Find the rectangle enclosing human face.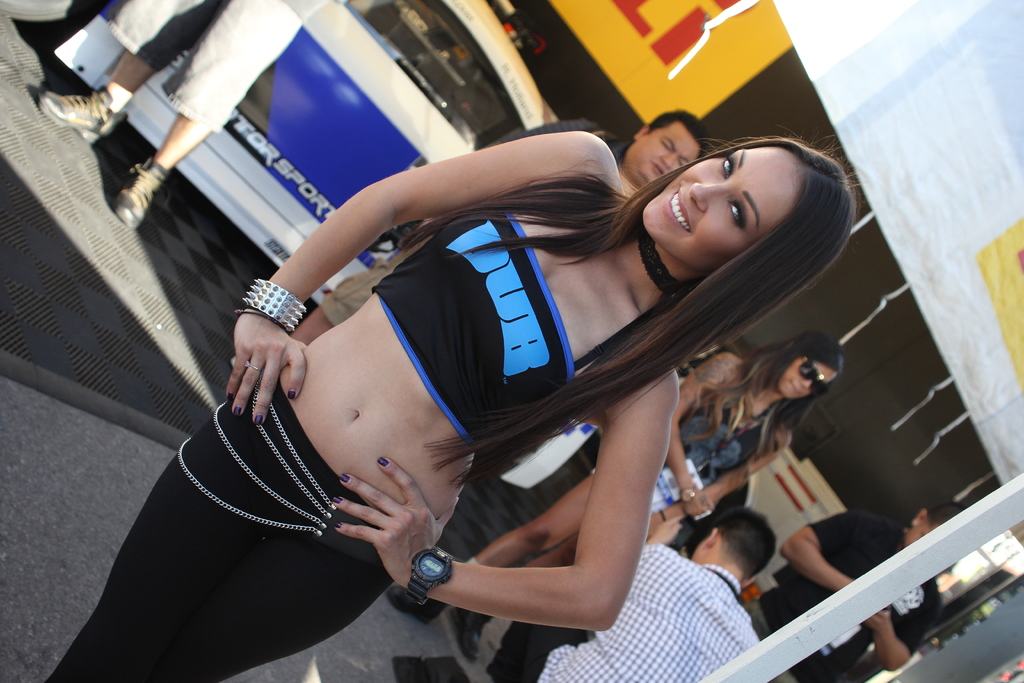
(left=637, top=120, right=702, bottom=181).
